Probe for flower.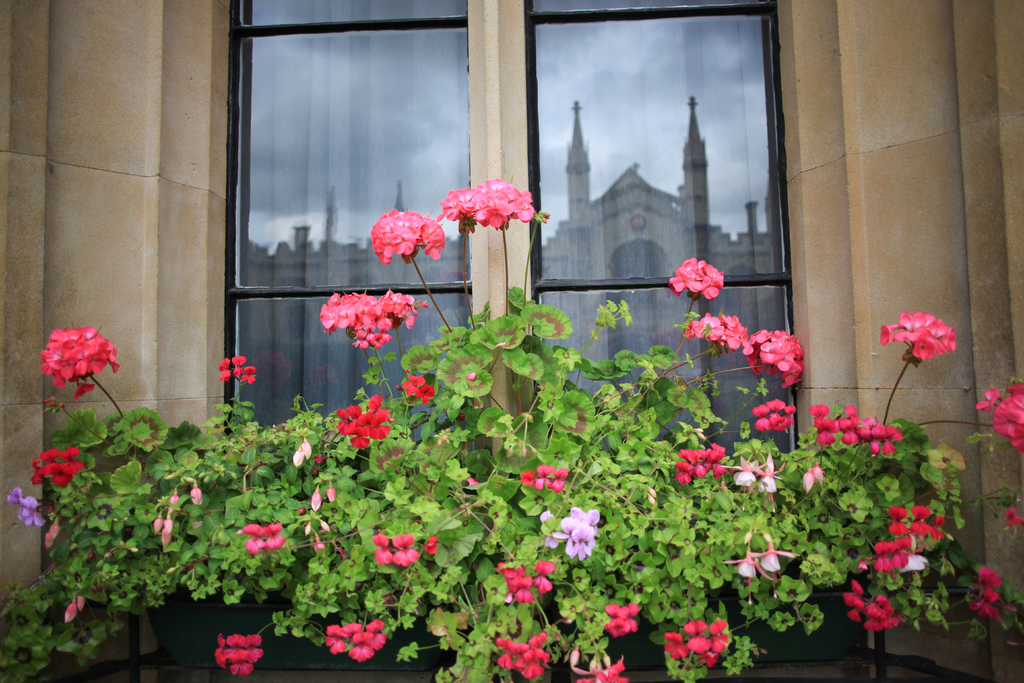
Probe result: 437:180:533:229.
